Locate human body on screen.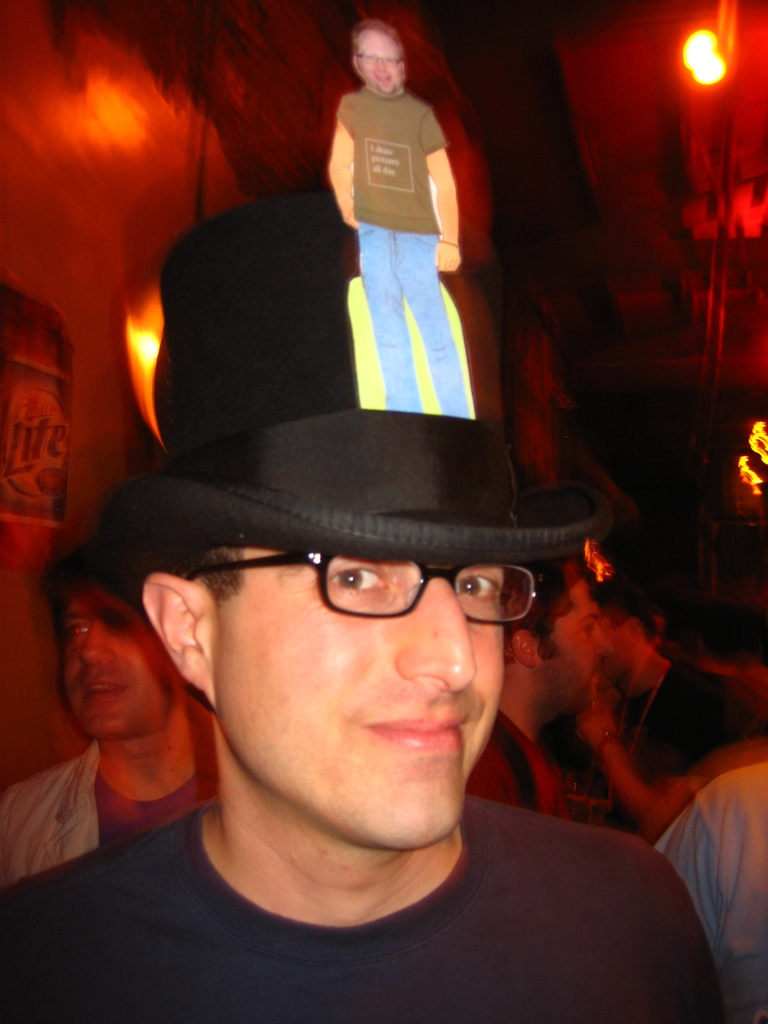
On screen at x1=0, y1=536, x2=222, y2=888.
